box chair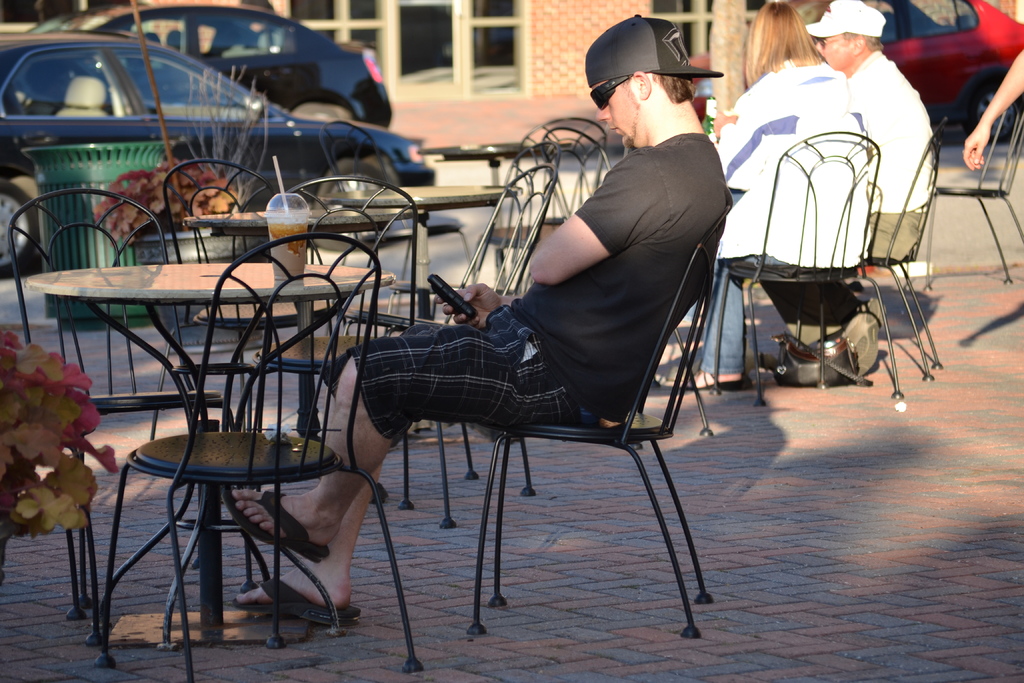
Rect(237, 174, 440, 536)
